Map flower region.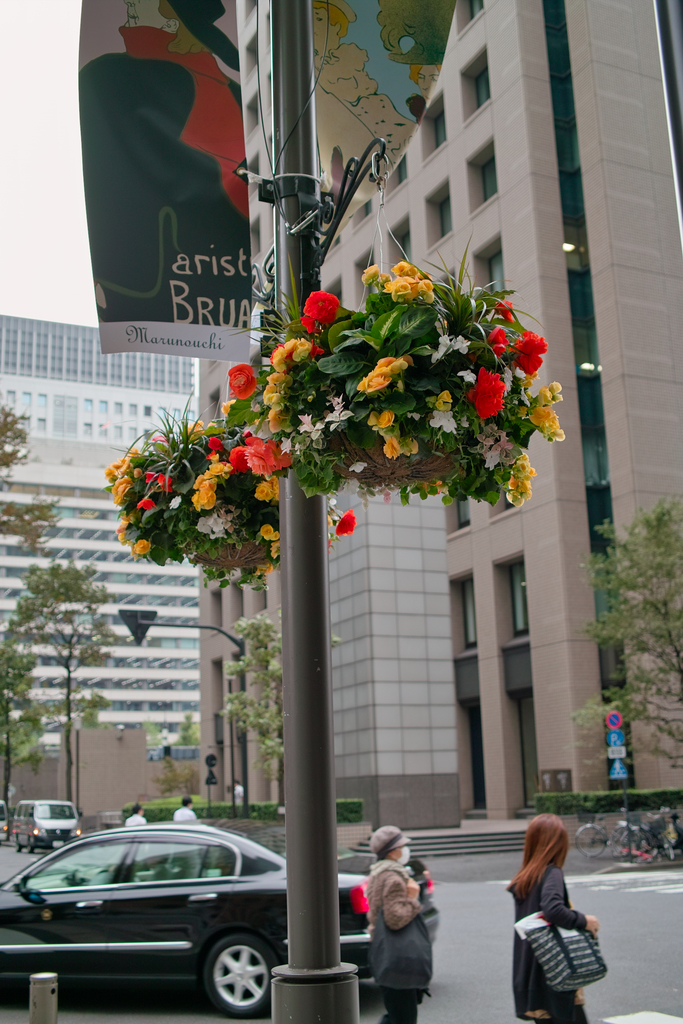
Mapped to bbox=(257, 564, 272, 580).
